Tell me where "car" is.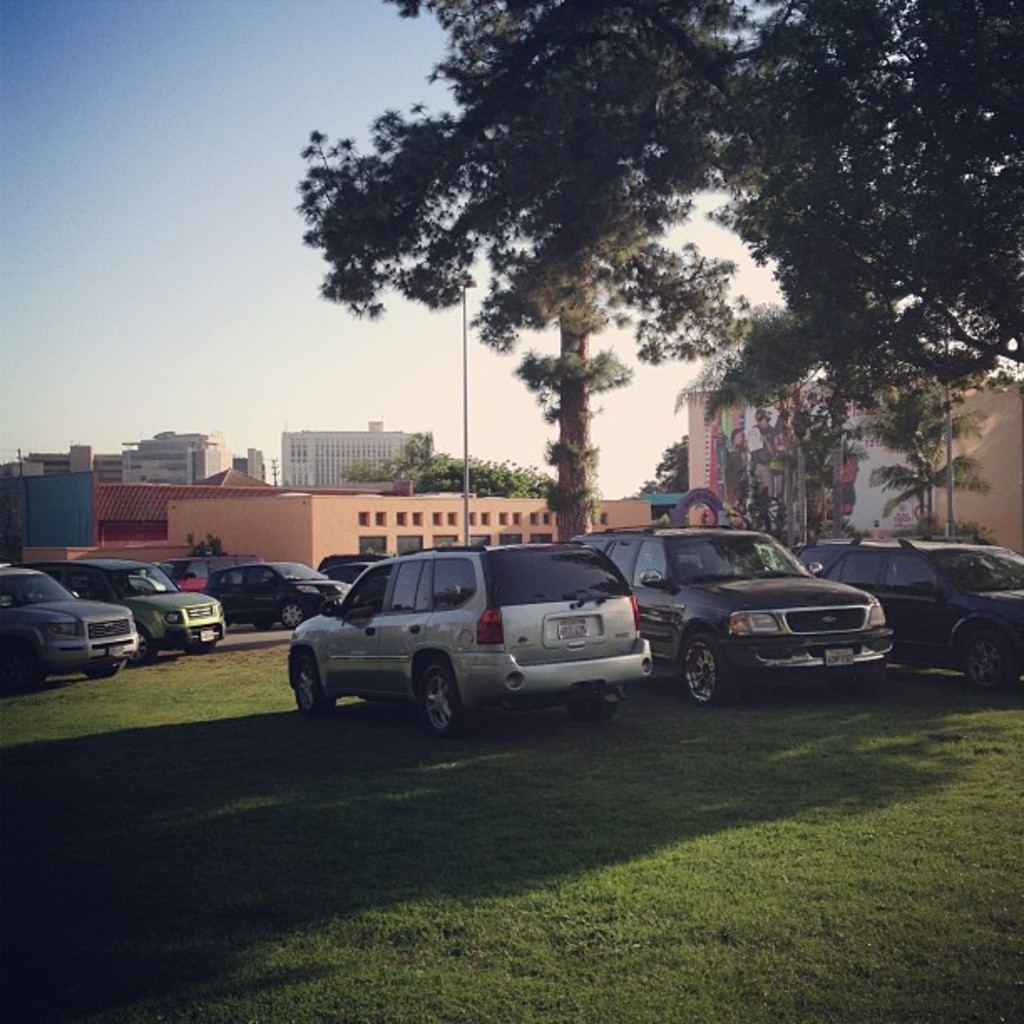
"car" is at (left=328, top=559, right=390, bottom=584).
